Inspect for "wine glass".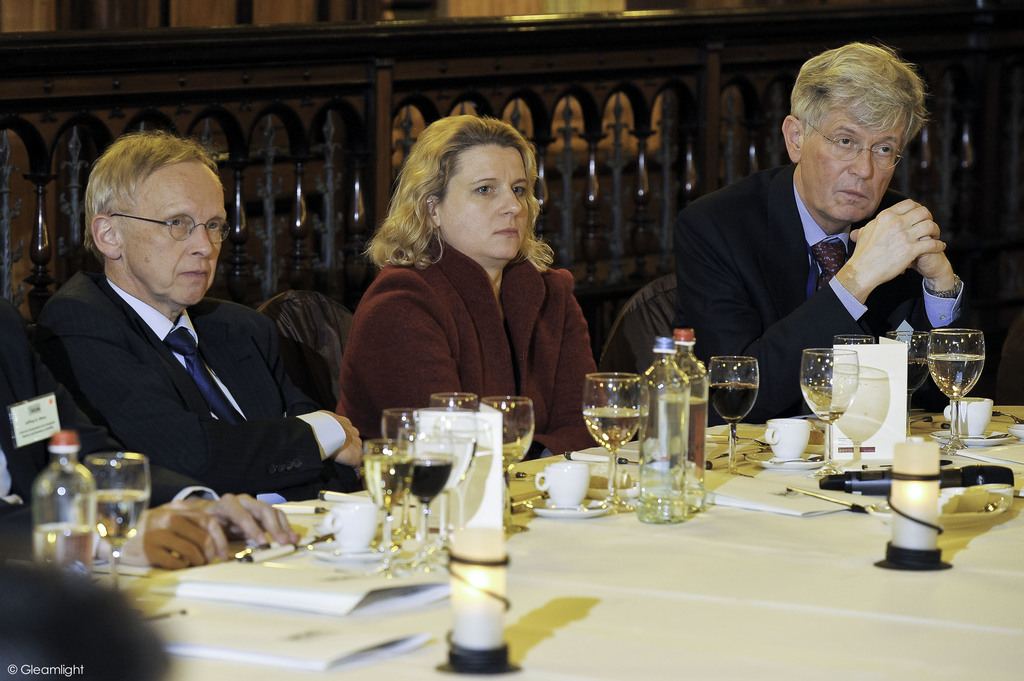
Inspection: bbox(932, 324, 981, 445).
